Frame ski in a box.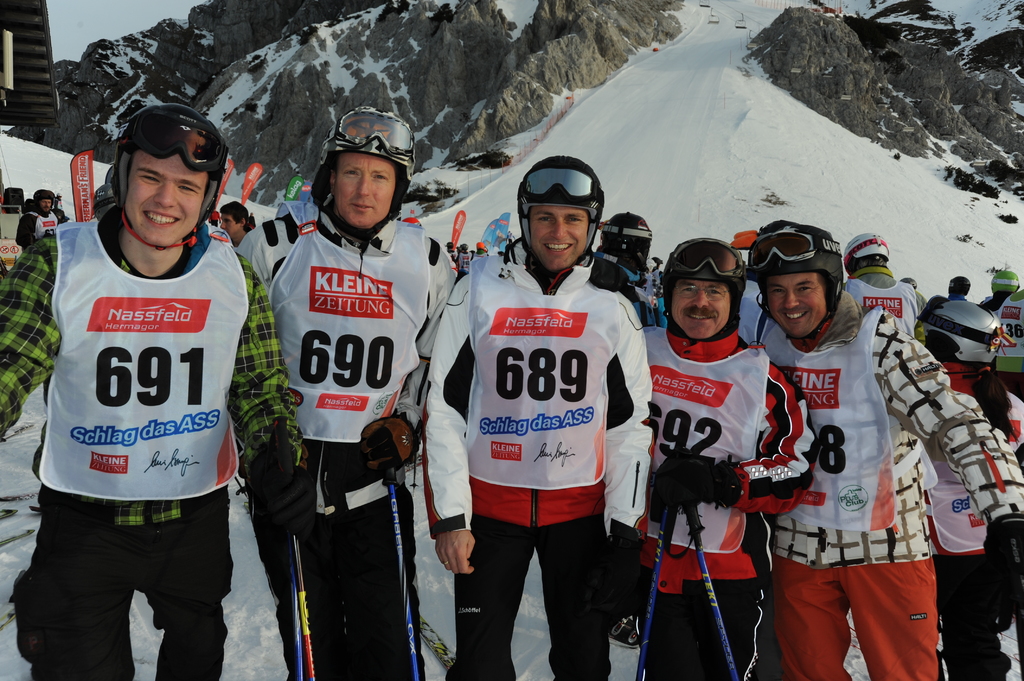
pyautogui.locateOnScreen(449, 208, 470, 252).
